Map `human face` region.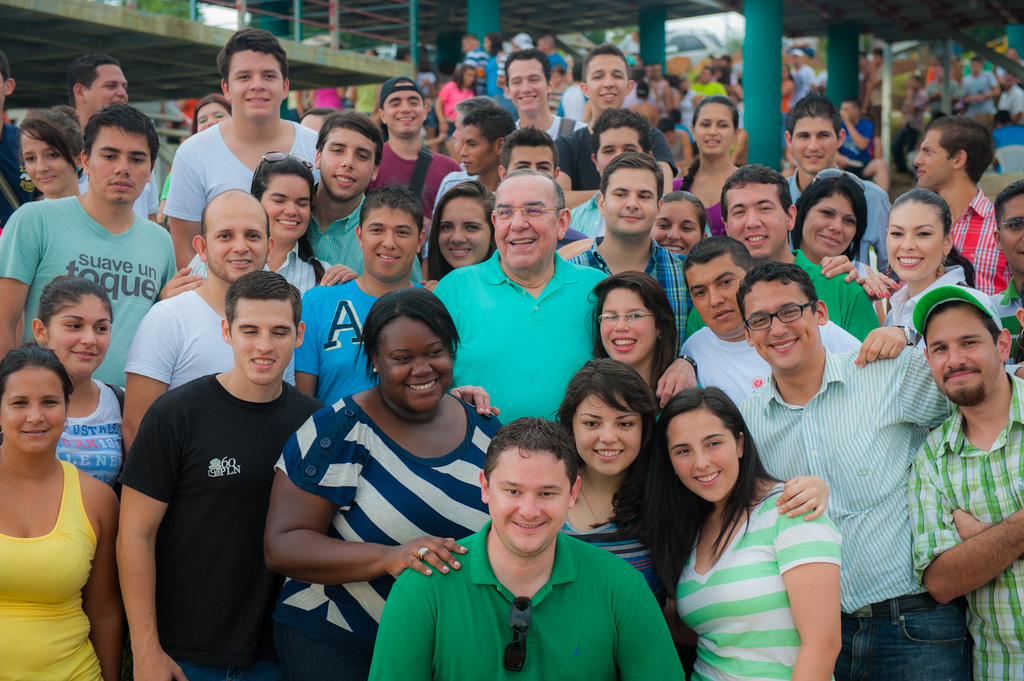
Mapped to pyautogui.locateOnScreen(596, 128, 642, 175).
